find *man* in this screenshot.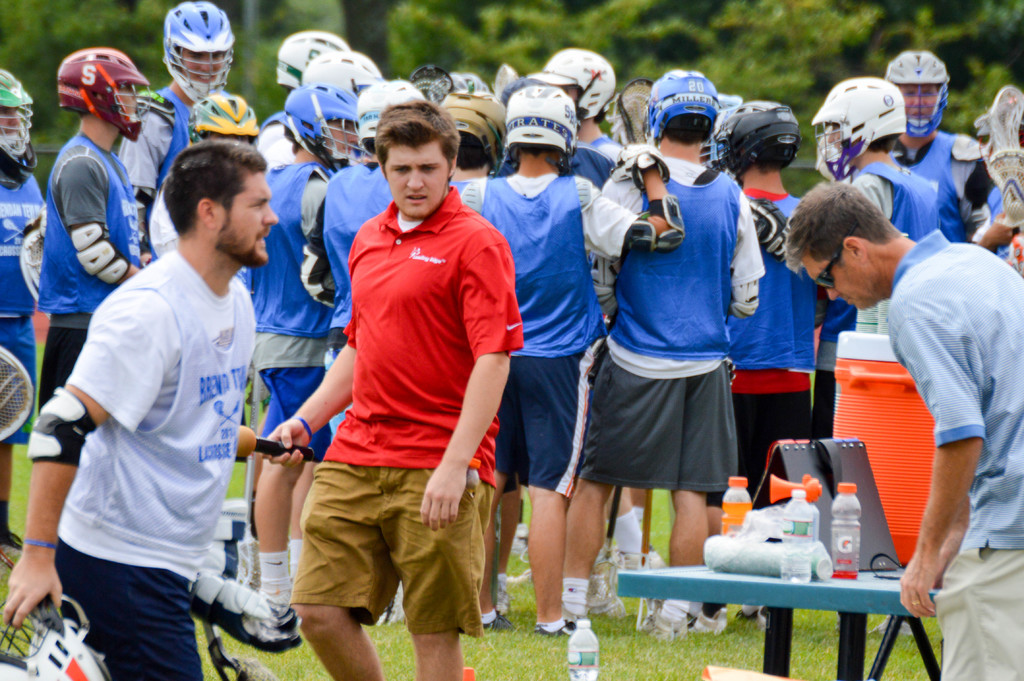
The bounding box for *man* is [left=33, top=129, right=294, bottom=666].
